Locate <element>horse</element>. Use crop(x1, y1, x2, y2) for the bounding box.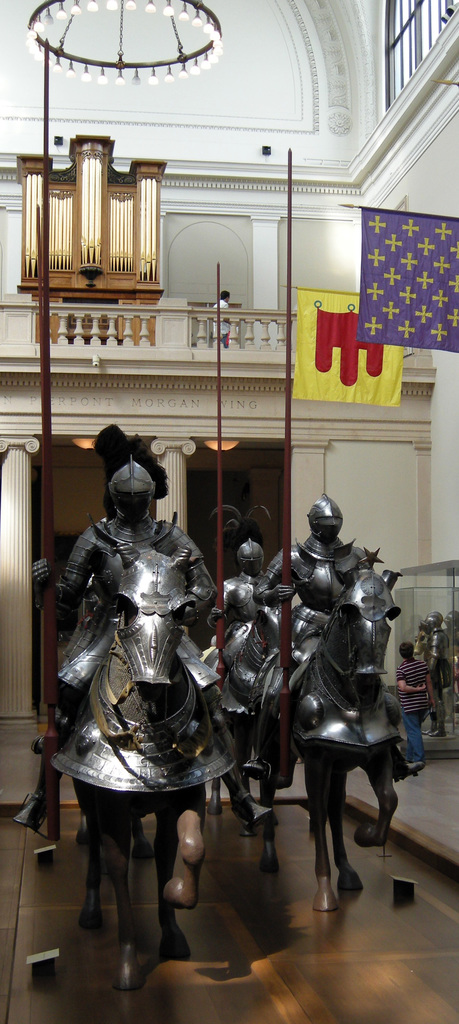
crop(216, 603, 290, 839).
